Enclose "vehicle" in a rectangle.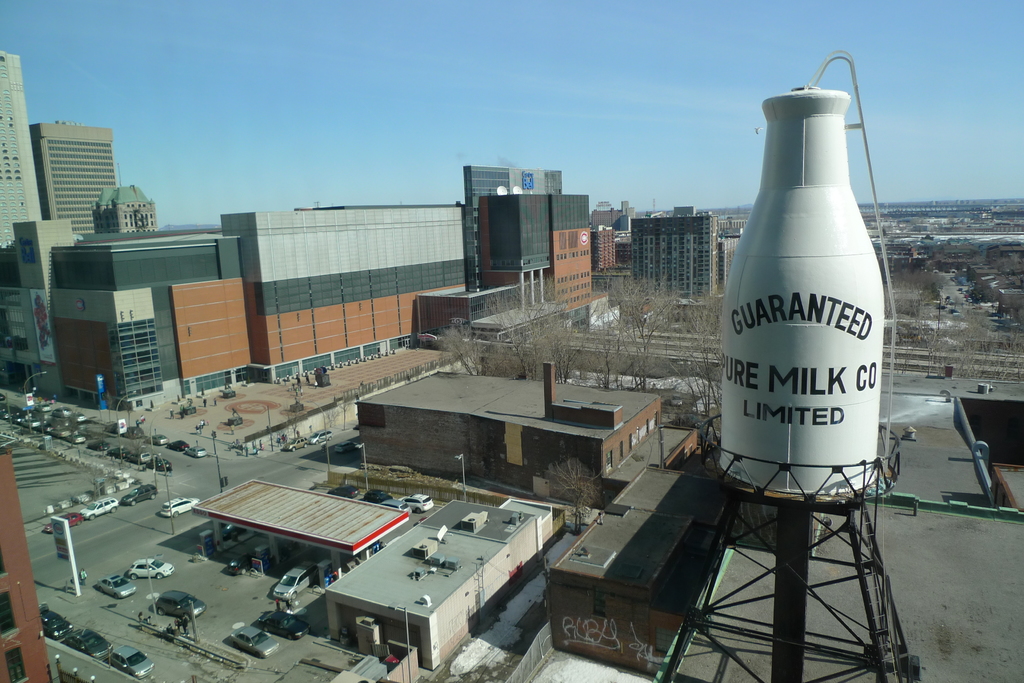
bbox=[126, 557, 176, 581].
